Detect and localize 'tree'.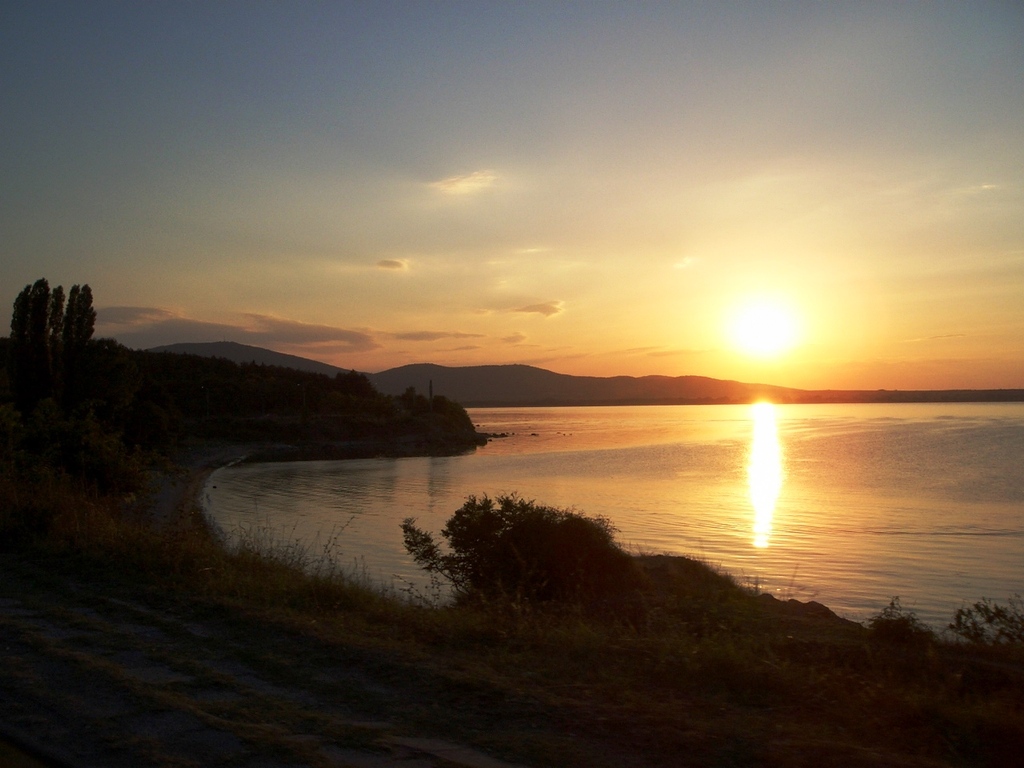
Localized at <box>59,283,82,334</box>.
